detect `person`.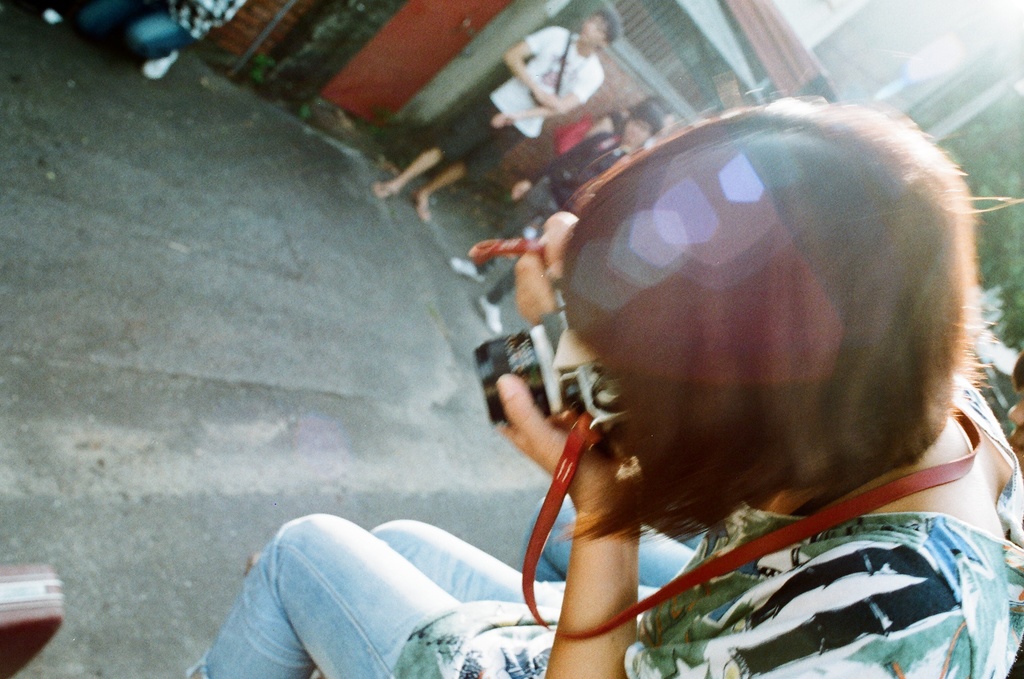
Detected at box=[509, 95, 670, 204].
